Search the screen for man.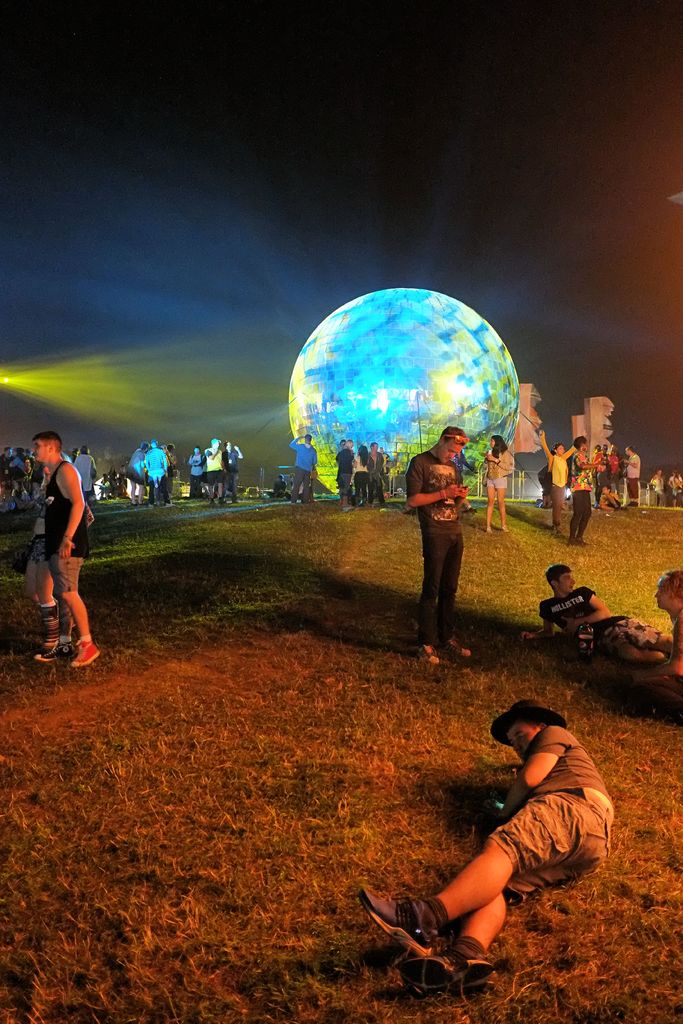
Found at [189, 445, 206, 497].
